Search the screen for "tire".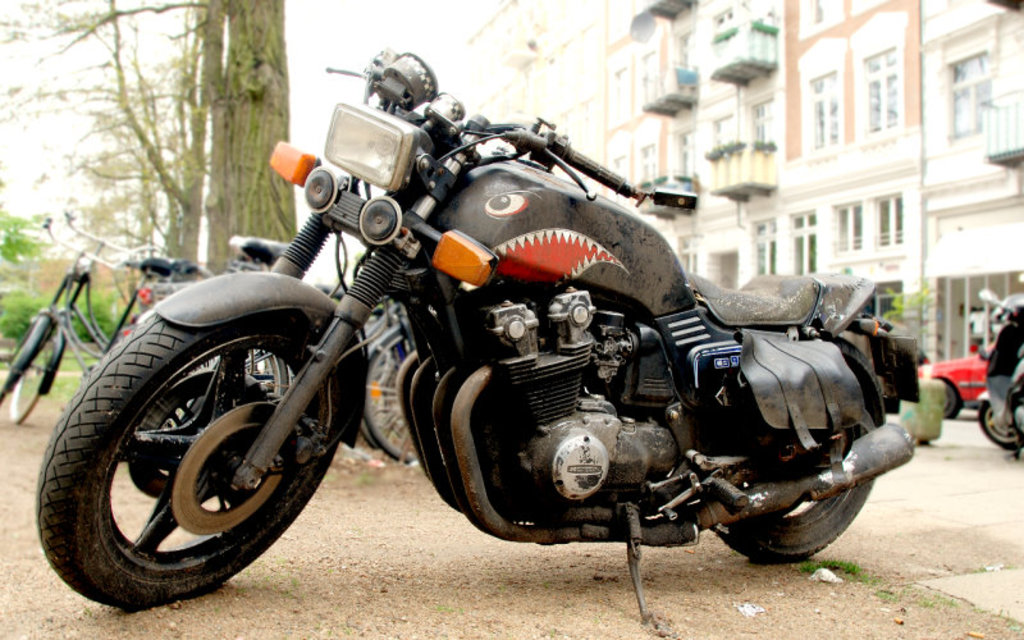
Found at x1=5 y1=320 x2=84 y2=429.
